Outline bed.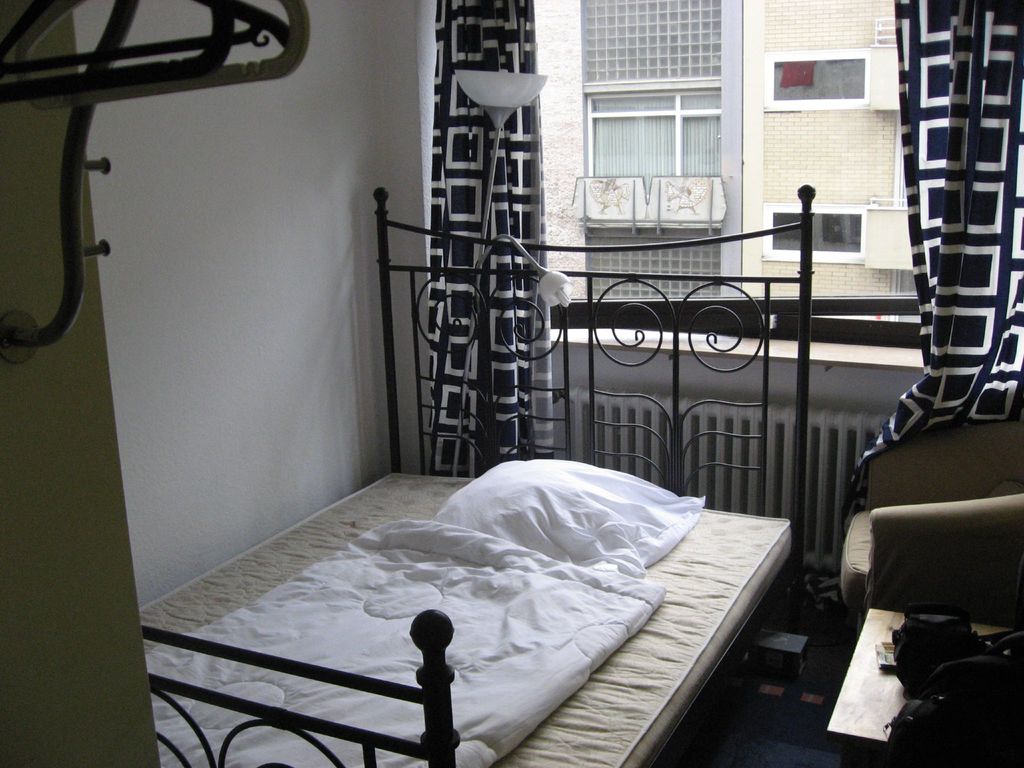
Outline: (left=107, top=176, right=788, bottom=767).
